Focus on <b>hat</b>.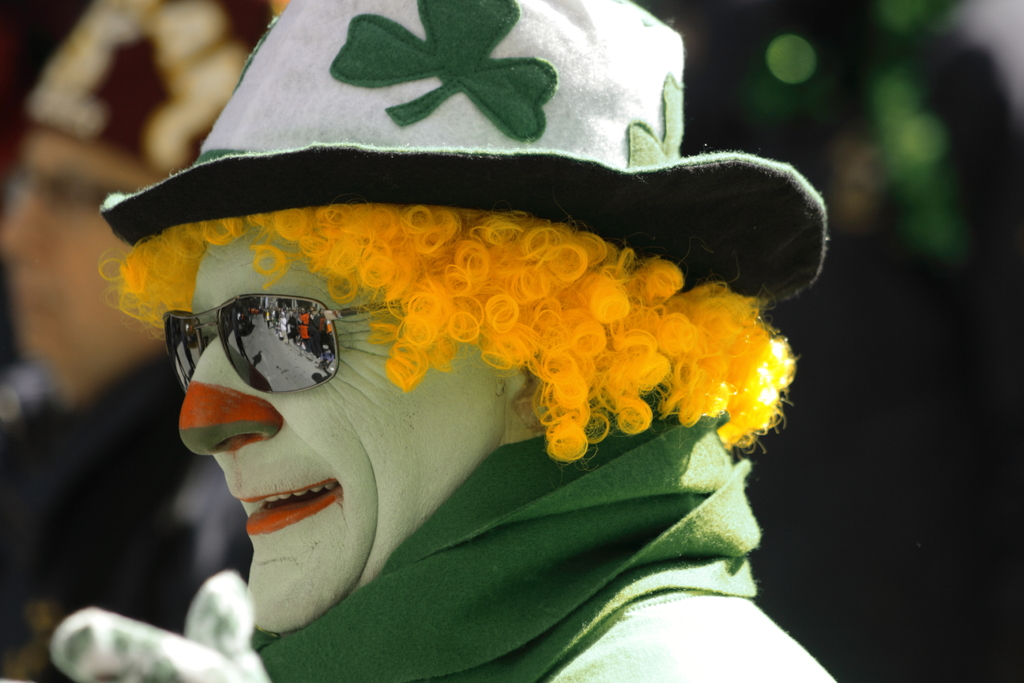
Focused at 101, 0, 831, 306.
